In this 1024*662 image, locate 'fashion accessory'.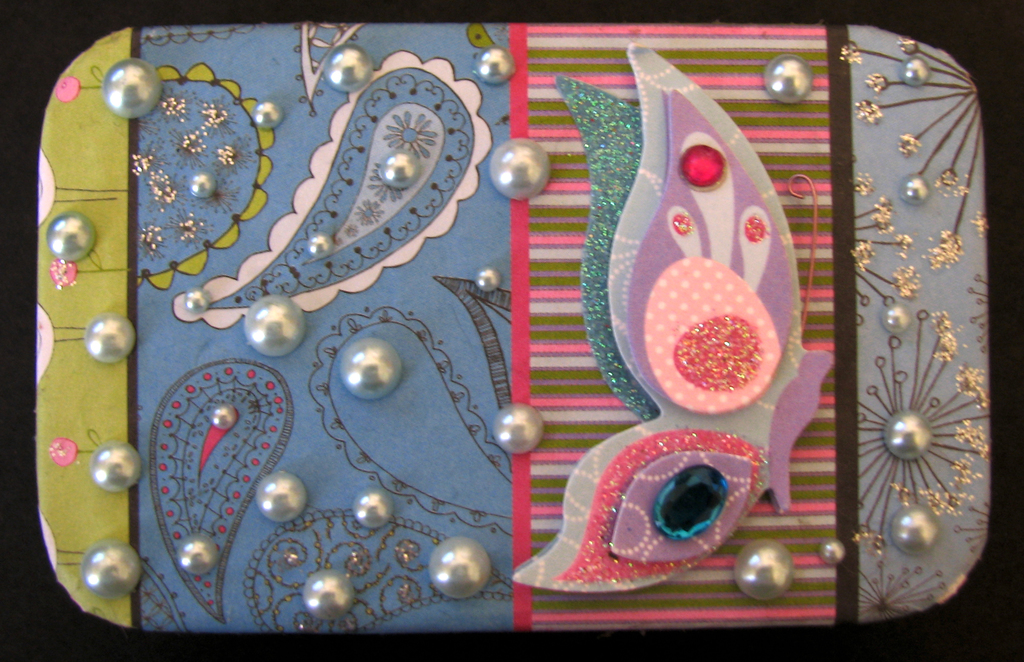
Bounding box: (189, 166, 209, 199).
